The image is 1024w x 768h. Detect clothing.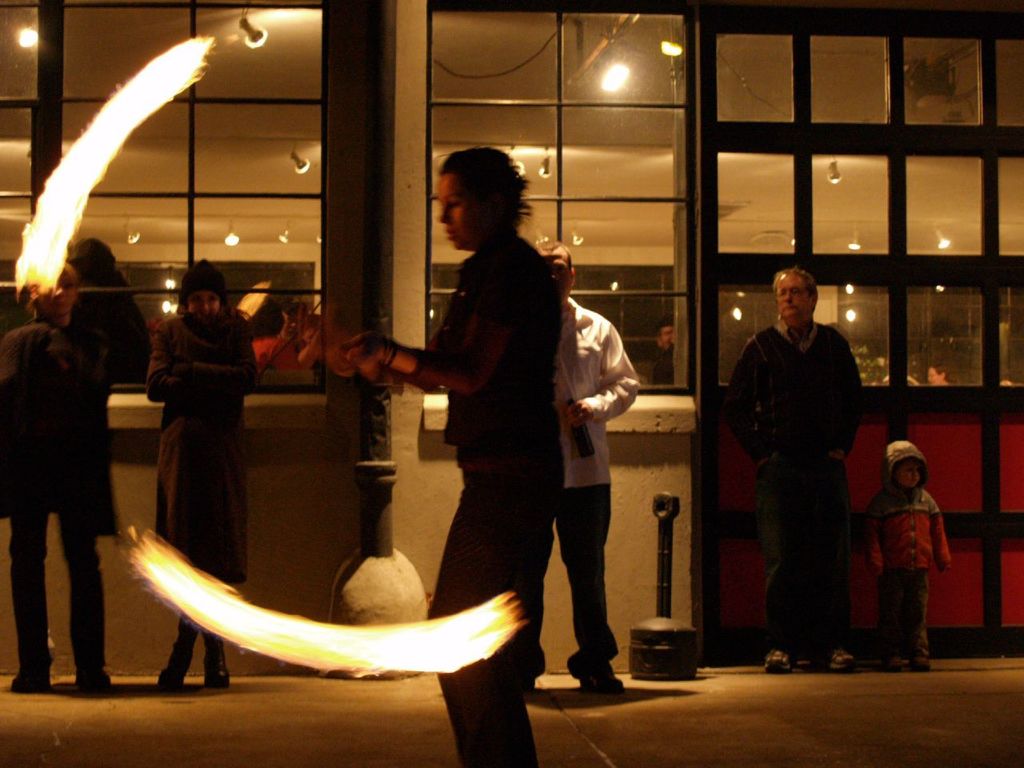
Detection: (134, 274, 250, 561).
